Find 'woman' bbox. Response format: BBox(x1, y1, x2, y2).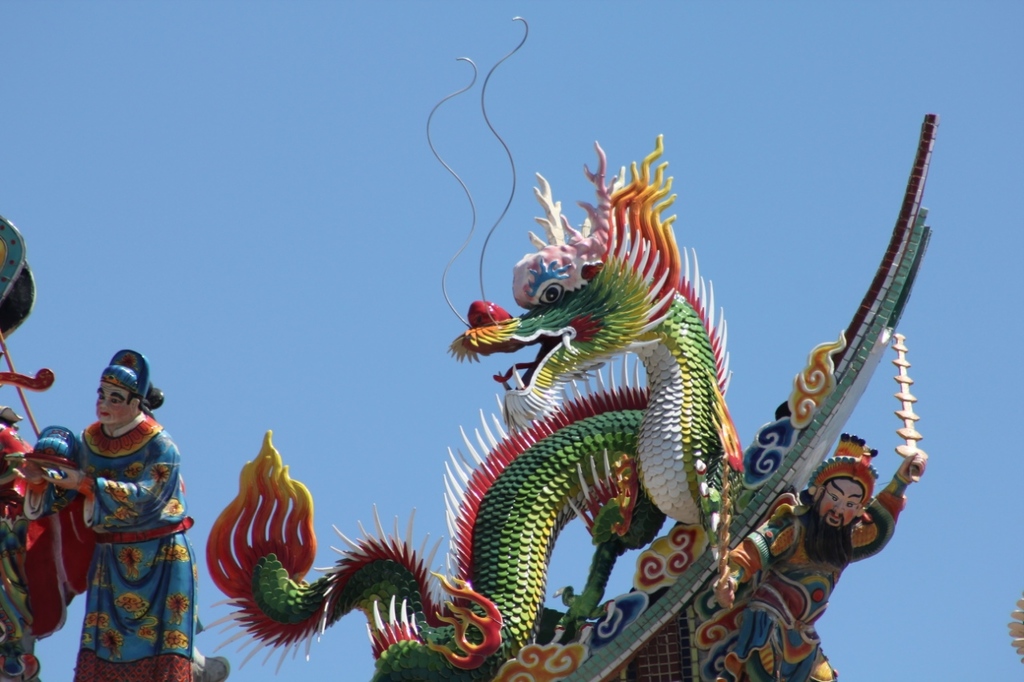
BBox(39, 341, 202, 681).
